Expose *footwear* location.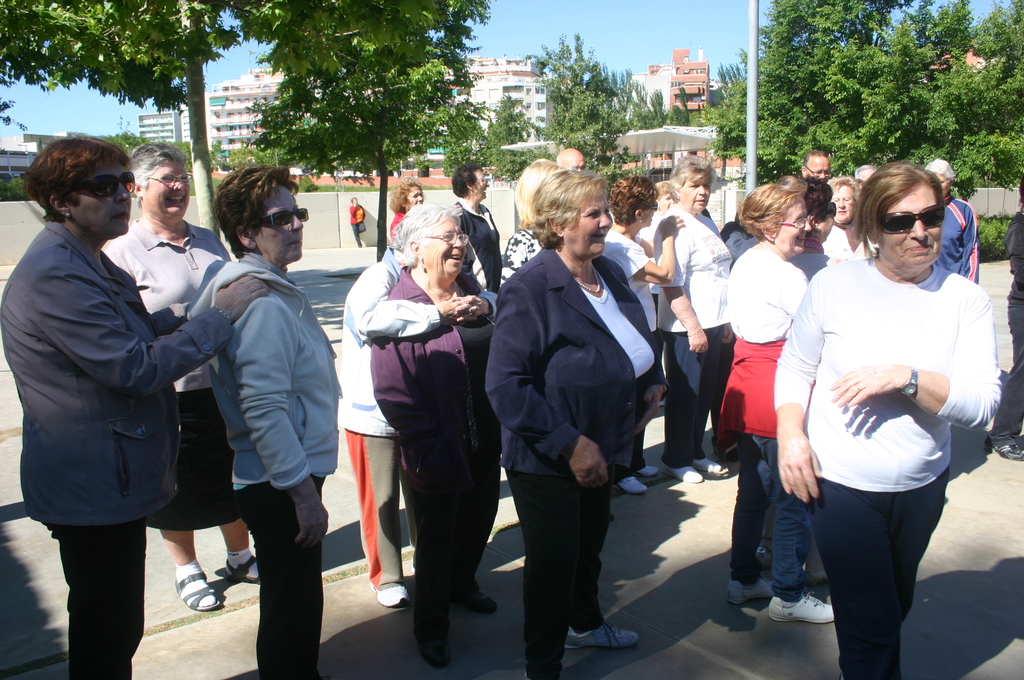
Exposed at {"x1": 563, "y1": 626, "x2": 640, "y2": 652}.
